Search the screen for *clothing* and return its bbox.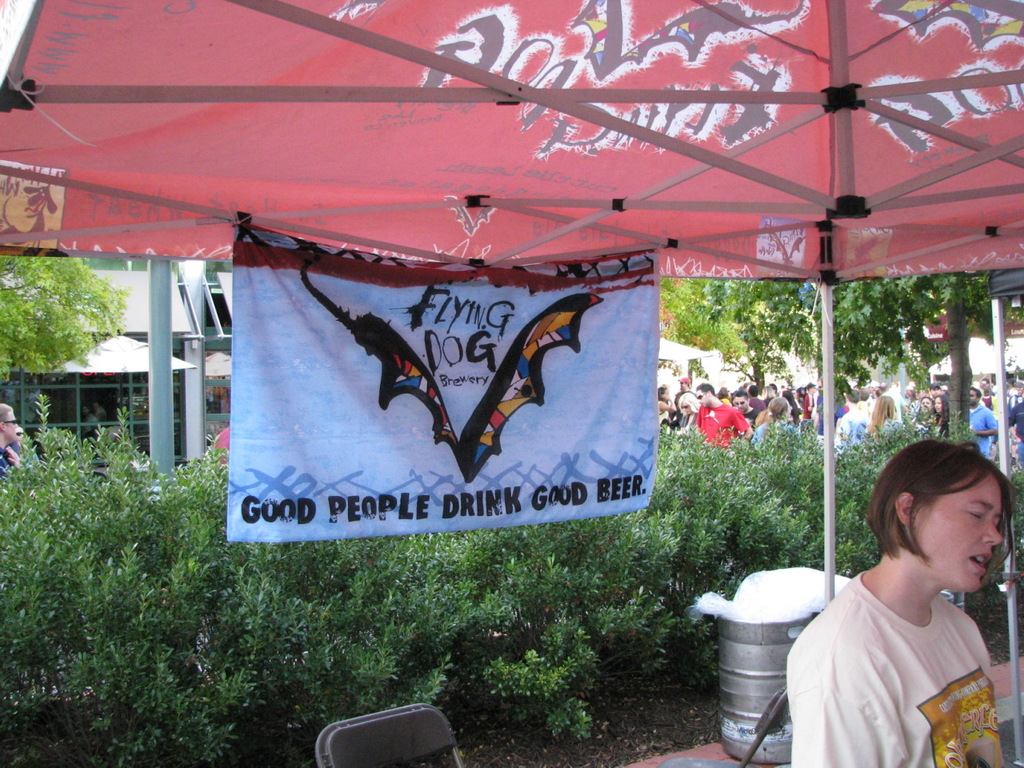
Found: box=[846, 414, 900, 442].
